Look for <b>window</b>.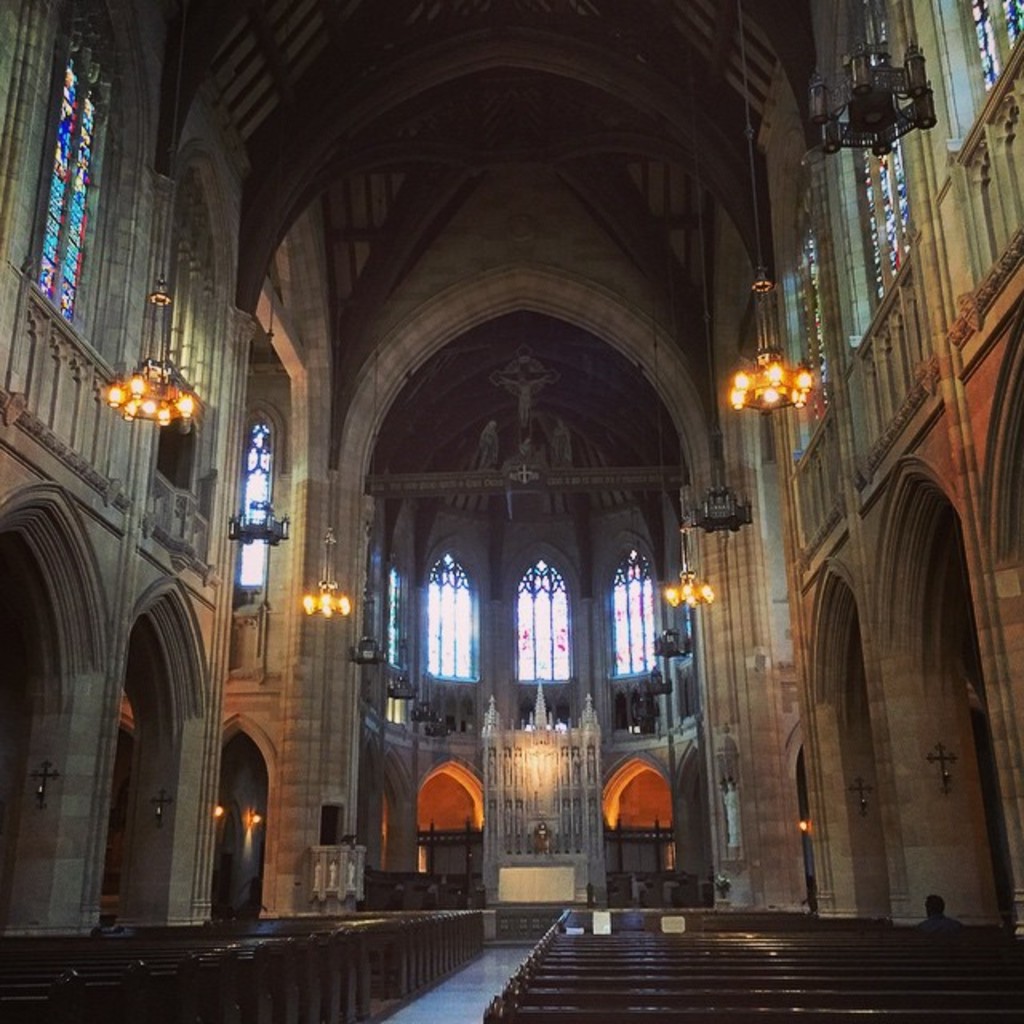
Found: Rect(514, 555, 576, 693).
